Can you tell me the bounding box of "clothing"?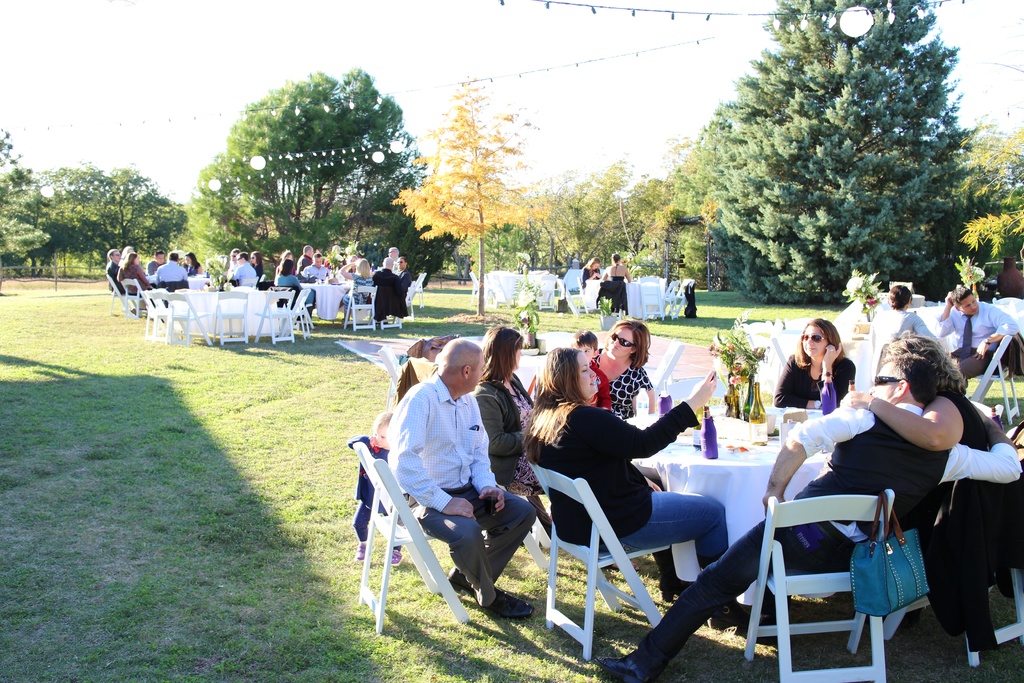
866,312,934,354.
